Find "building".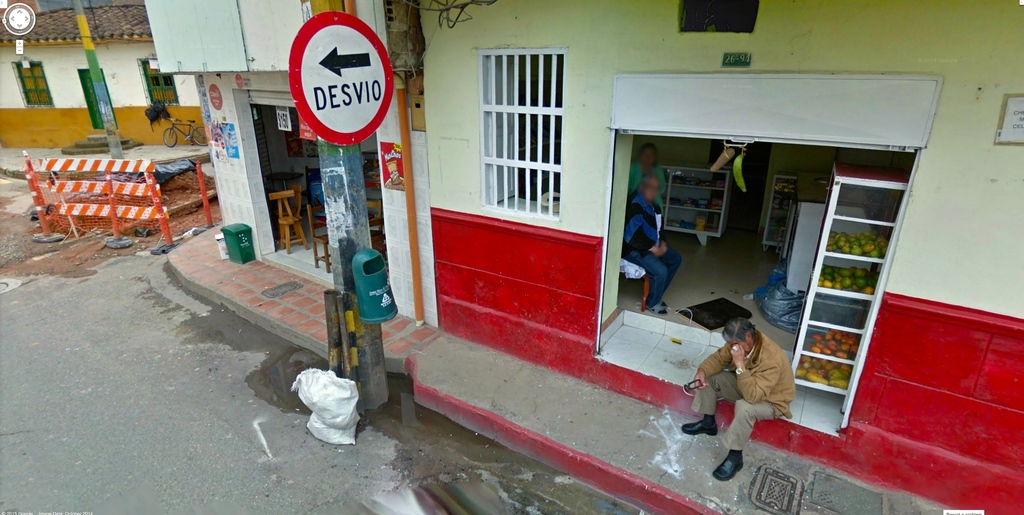
0 0 186 106.
